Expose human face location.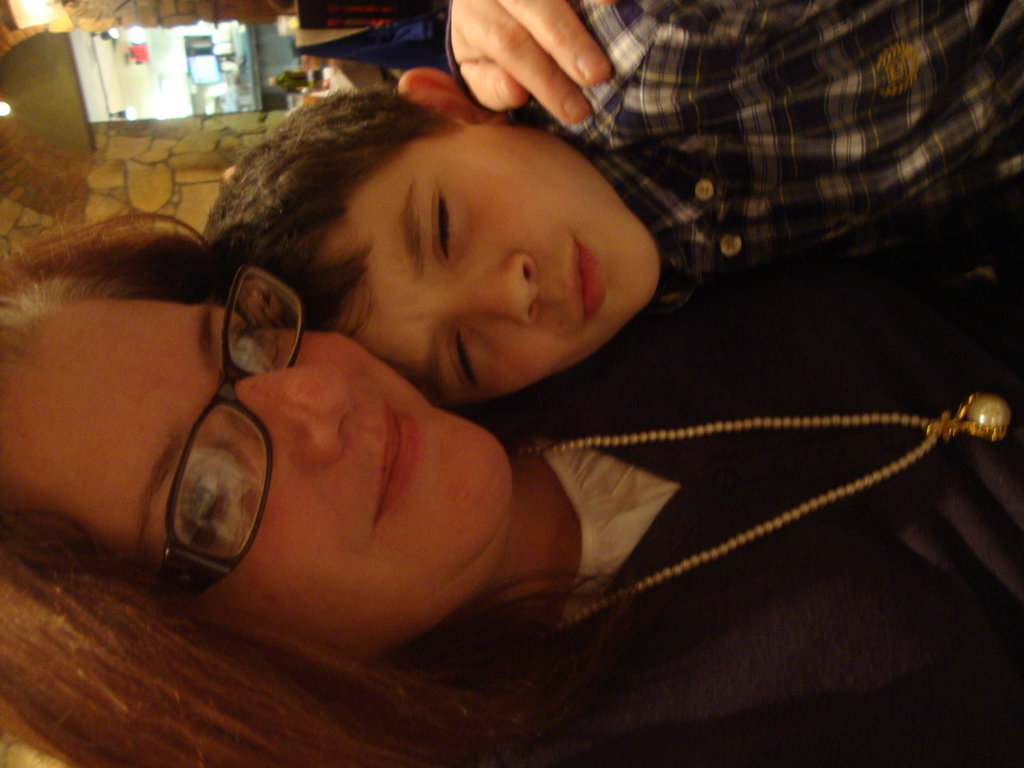
Exposed at left=308, top=110, right=668, bottom=410.
